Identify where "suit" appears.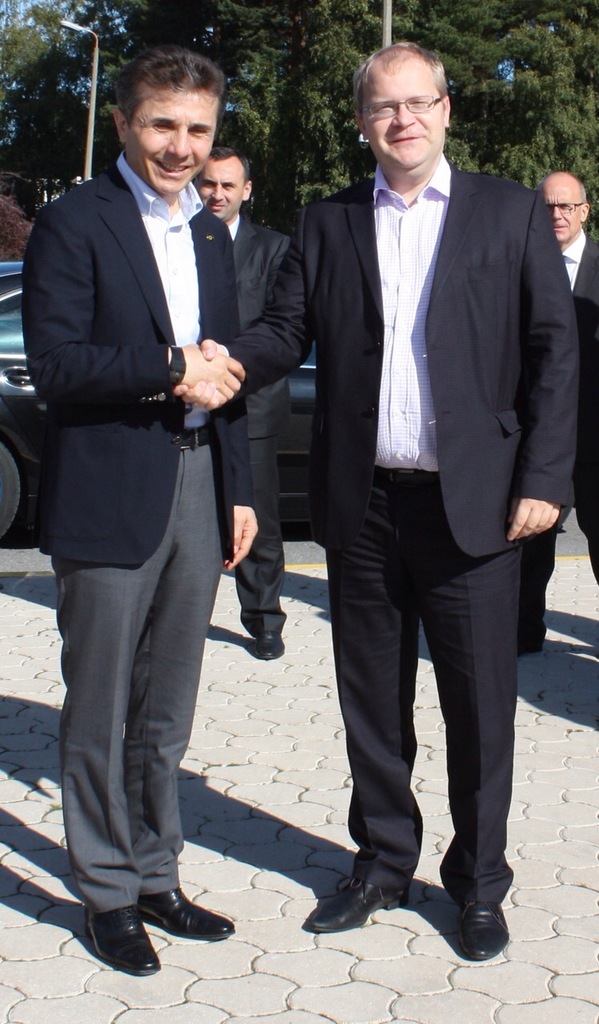
Appears at (226,209,302,647).
